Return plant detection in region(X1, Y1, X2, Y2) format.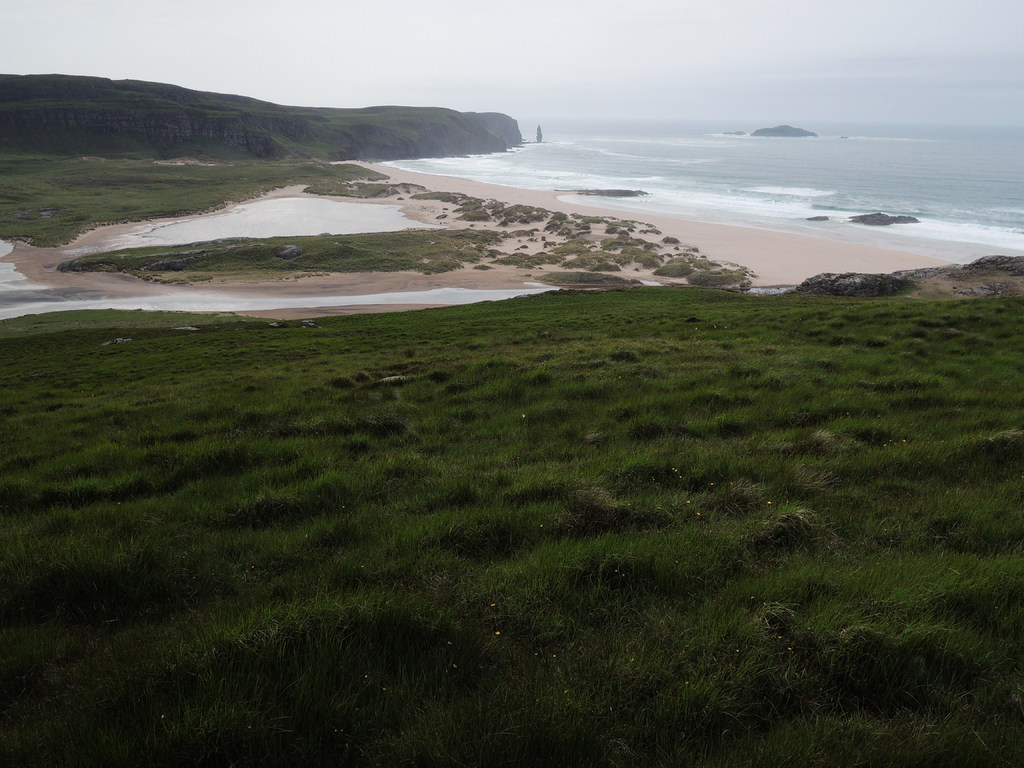
region(746, 268, 756, 280).
